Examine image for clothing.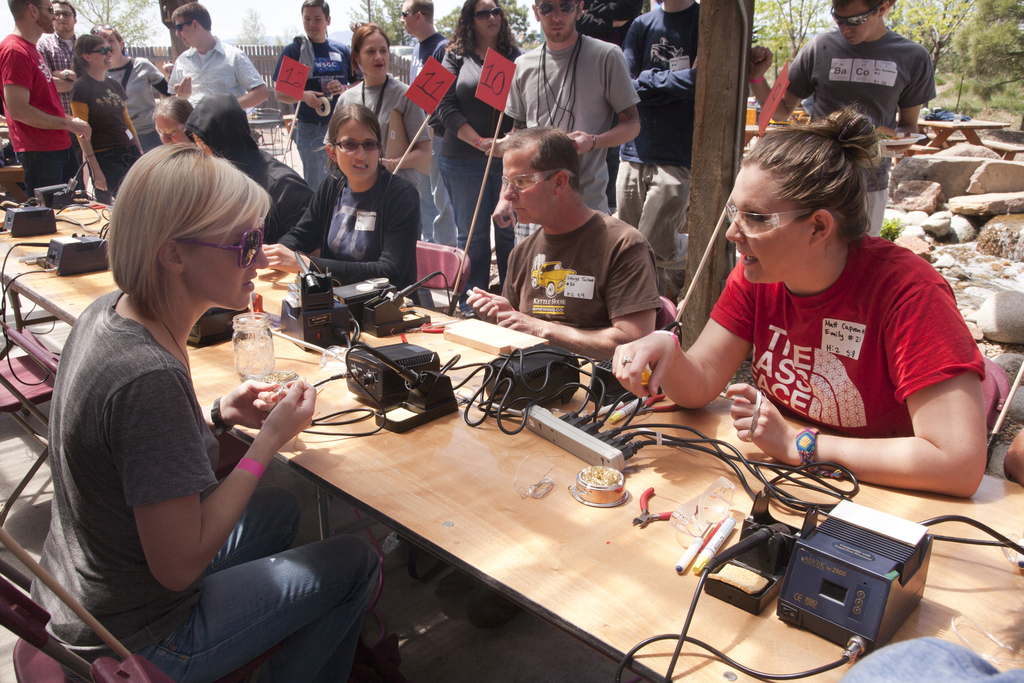
Examination result: {"left": 785, "top": 29, "right": 938, "bottom": 240}.
